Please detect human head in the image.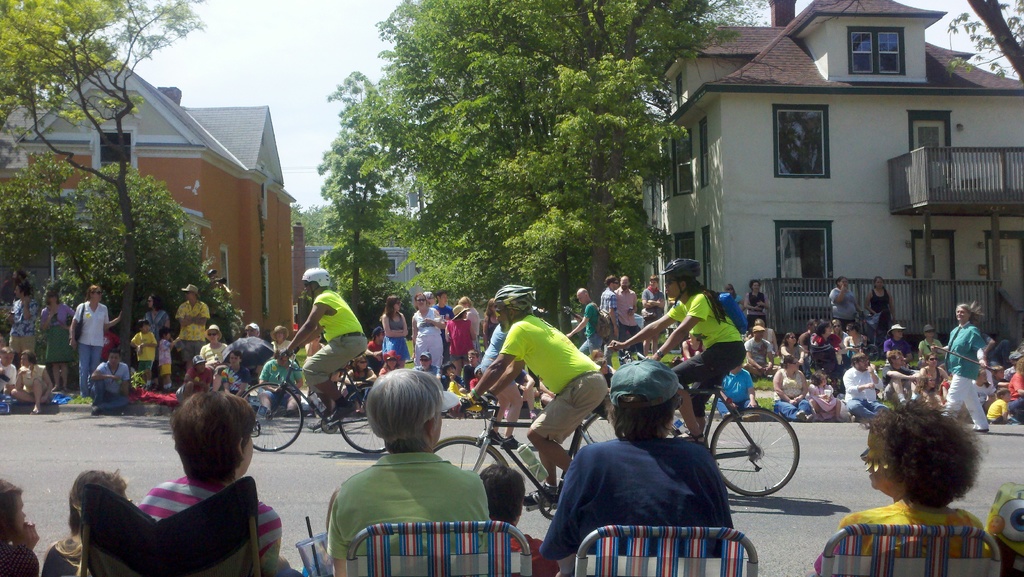
368/325/389/345.
